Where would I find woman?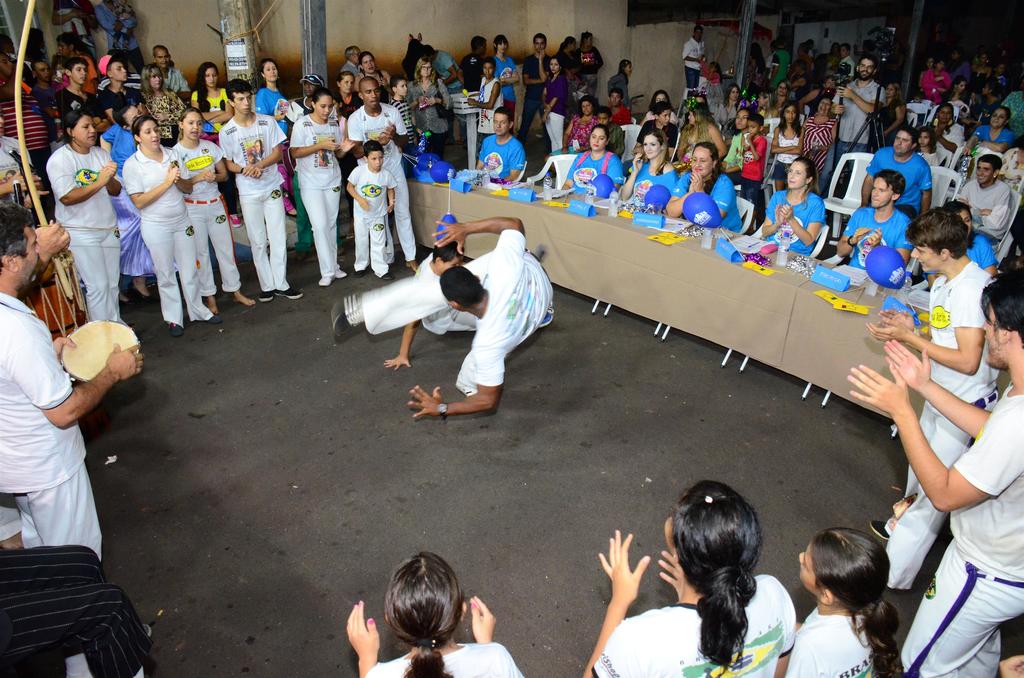
At [410,58,448,157].
